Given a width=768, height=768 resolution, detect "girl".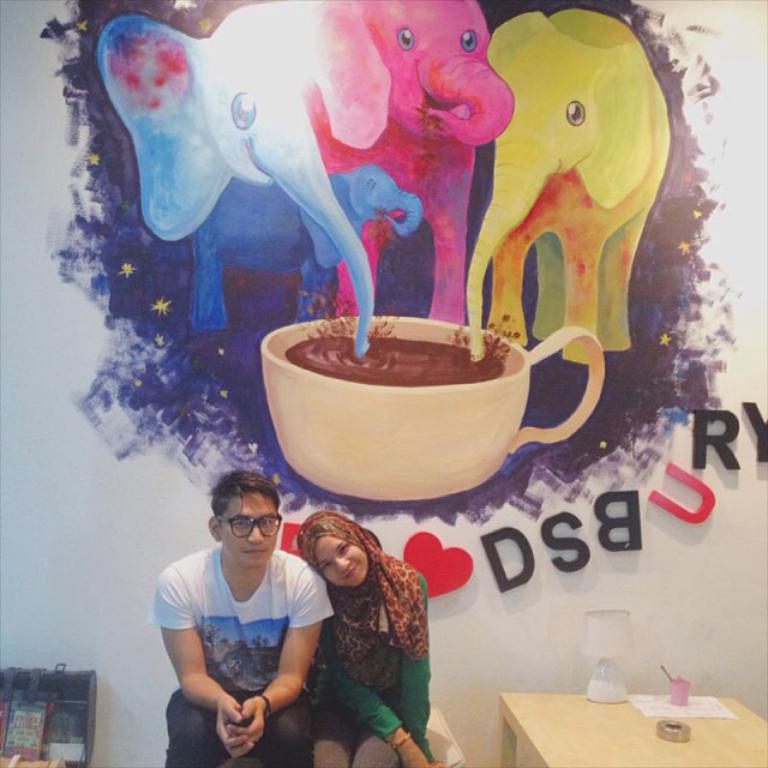
box(299, 504, 428, 767).
